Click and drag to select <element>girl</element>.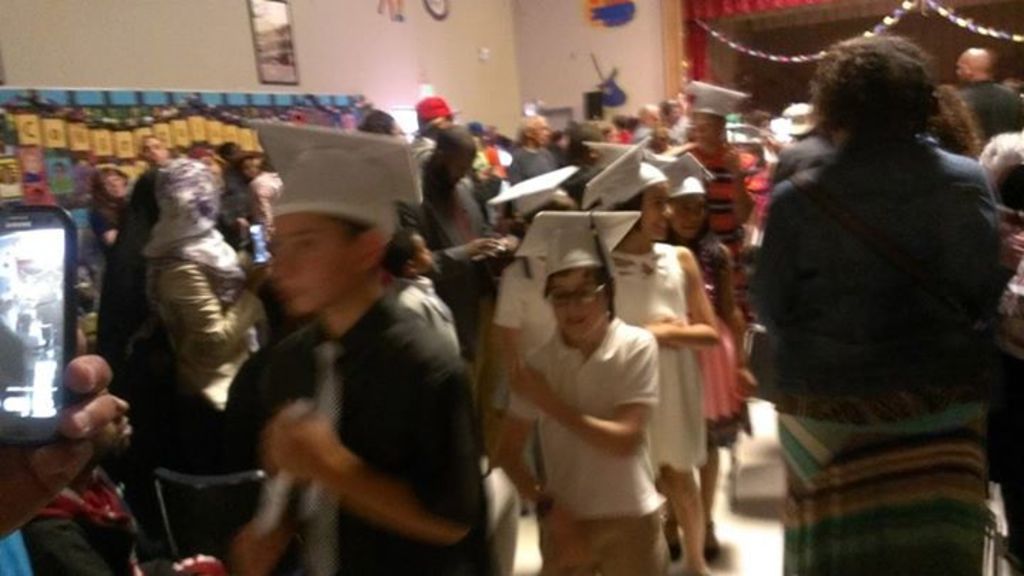
Selection: crop(650, 152, 745, 563).
